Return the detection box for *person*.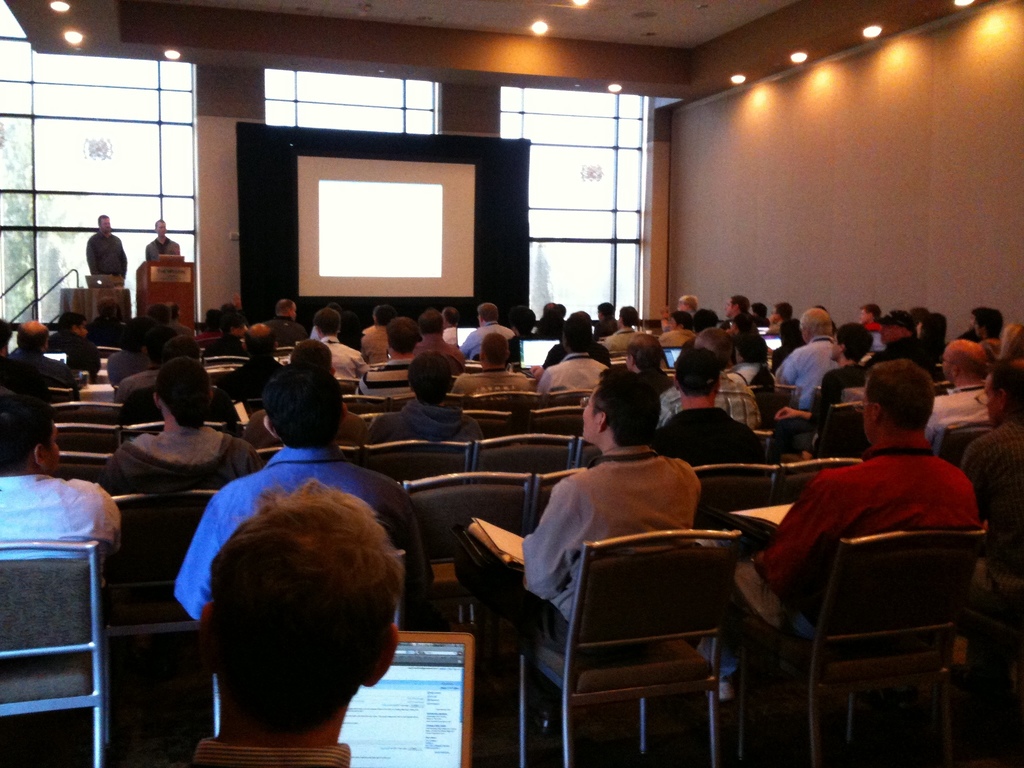
(left=0, top=382, right=127, bottom=543).
